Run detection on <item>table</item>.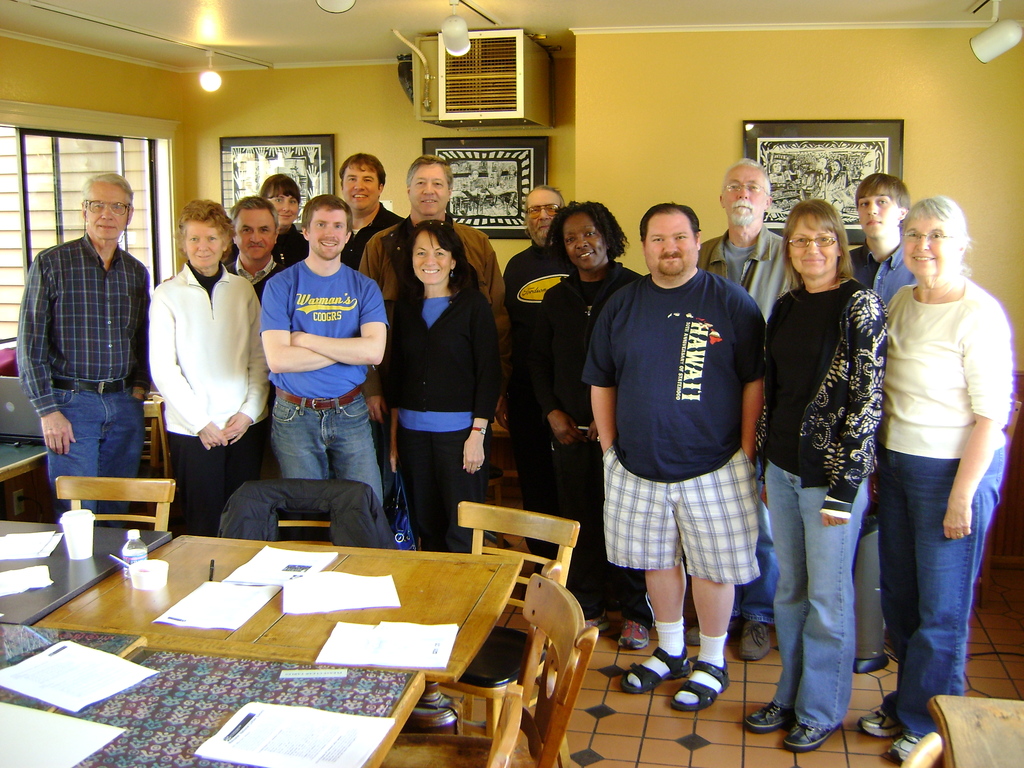
Result: box(0, 430, 45, 513).
